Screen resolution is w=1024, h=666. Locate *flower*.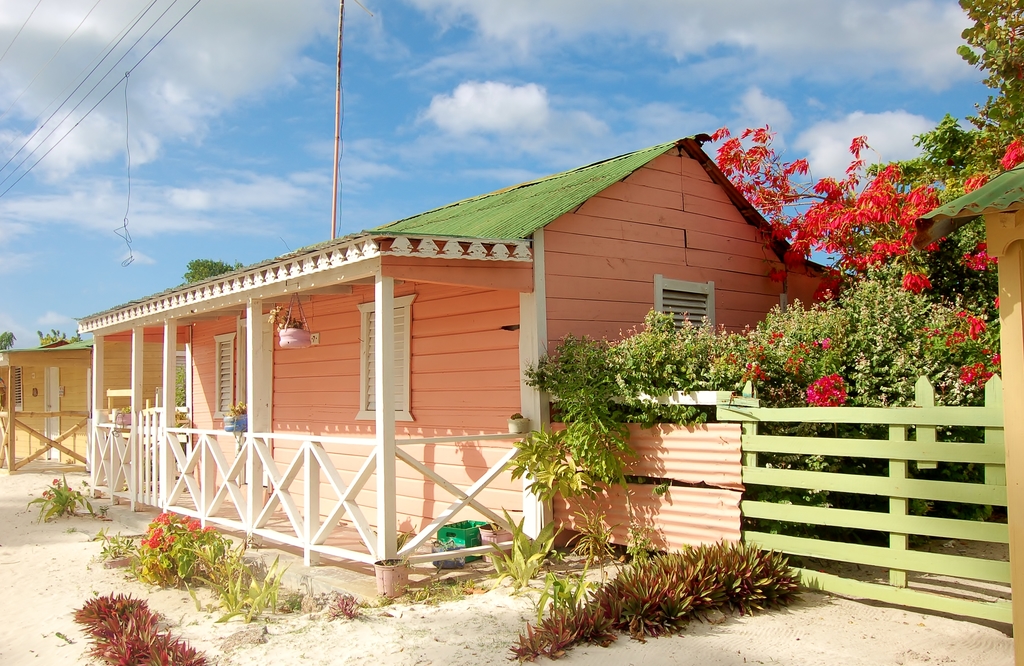
left=66, top=485, right=75, bottom=491.
